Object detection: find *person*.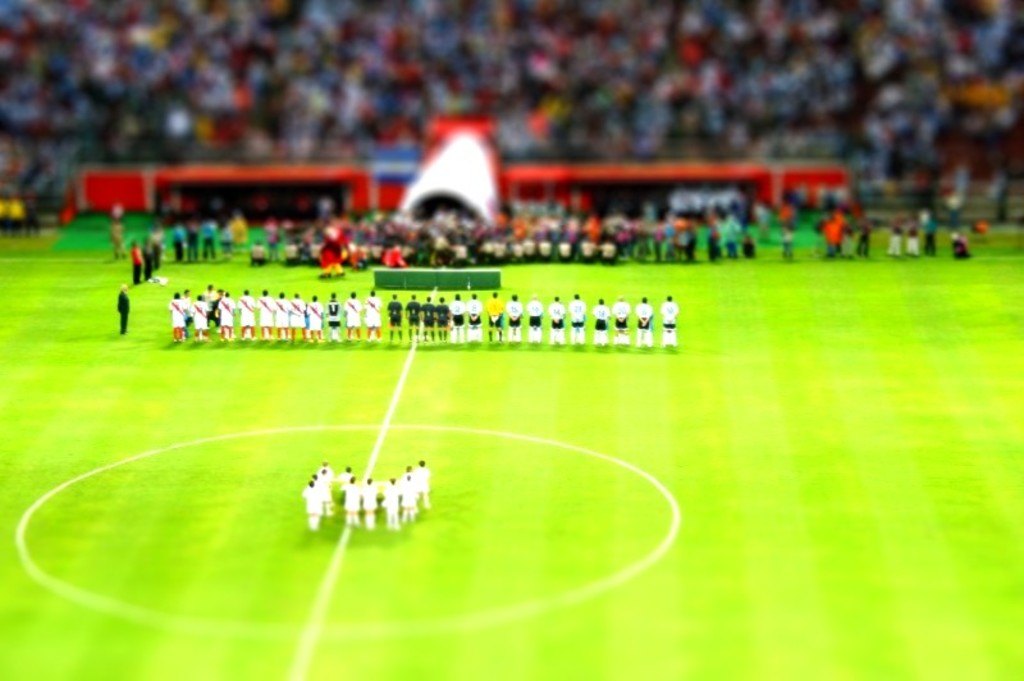
[x1=361, y1=476, x2=378, y2=527].
